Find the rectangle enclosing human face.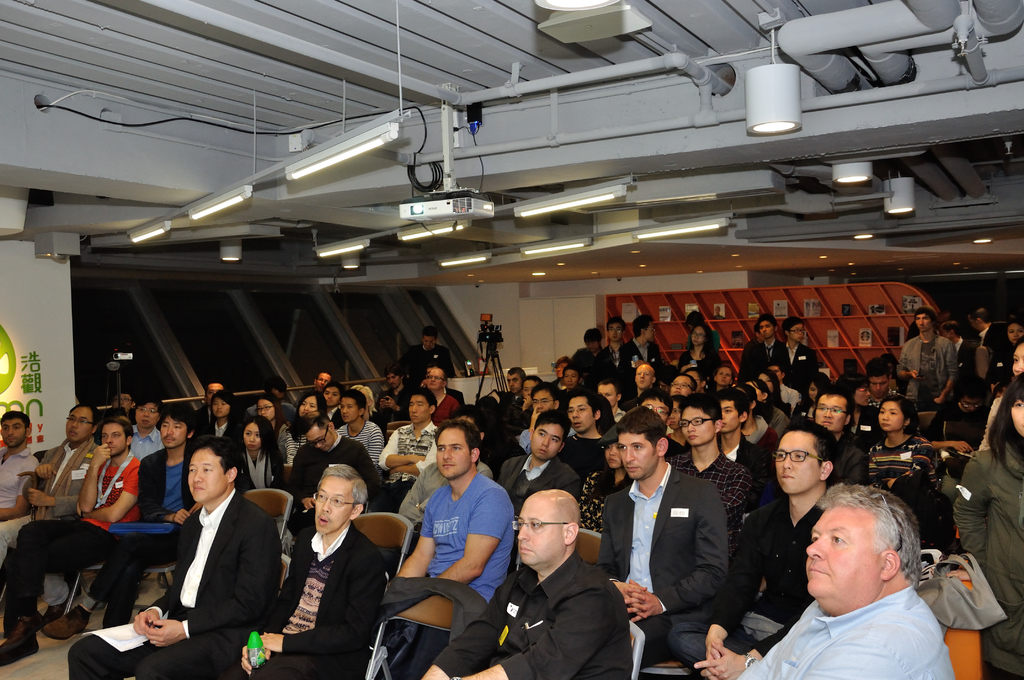
box=[136, 403, 159, 430].
